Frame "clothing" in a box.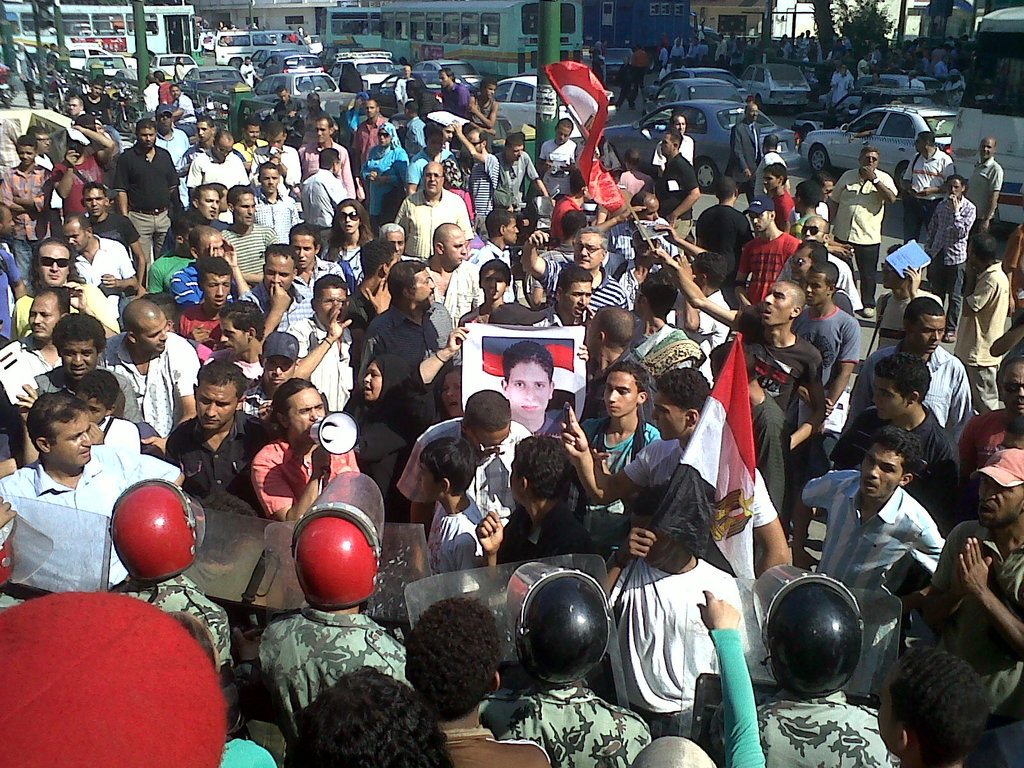
[236, 278, 319, 331].
